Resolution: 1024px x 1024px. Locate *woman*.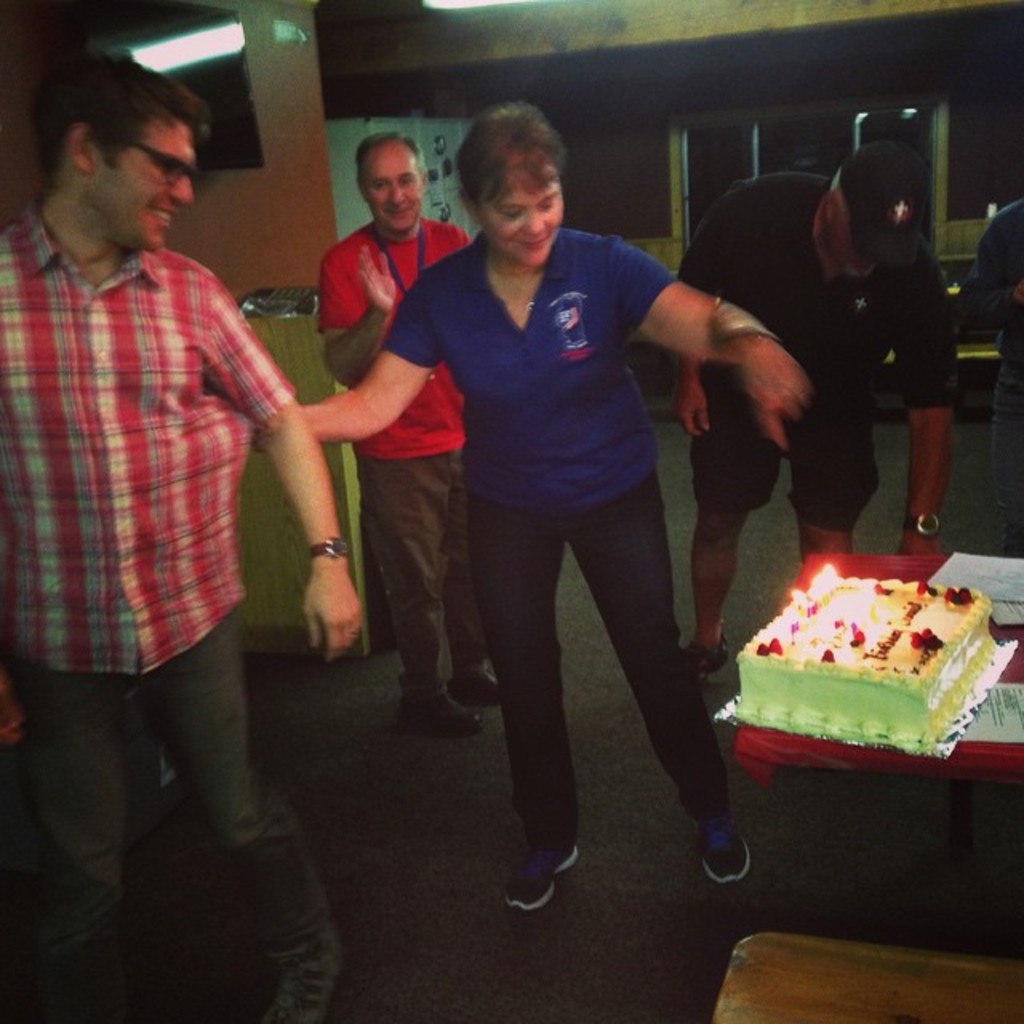
(397, 101, 757, 933).
